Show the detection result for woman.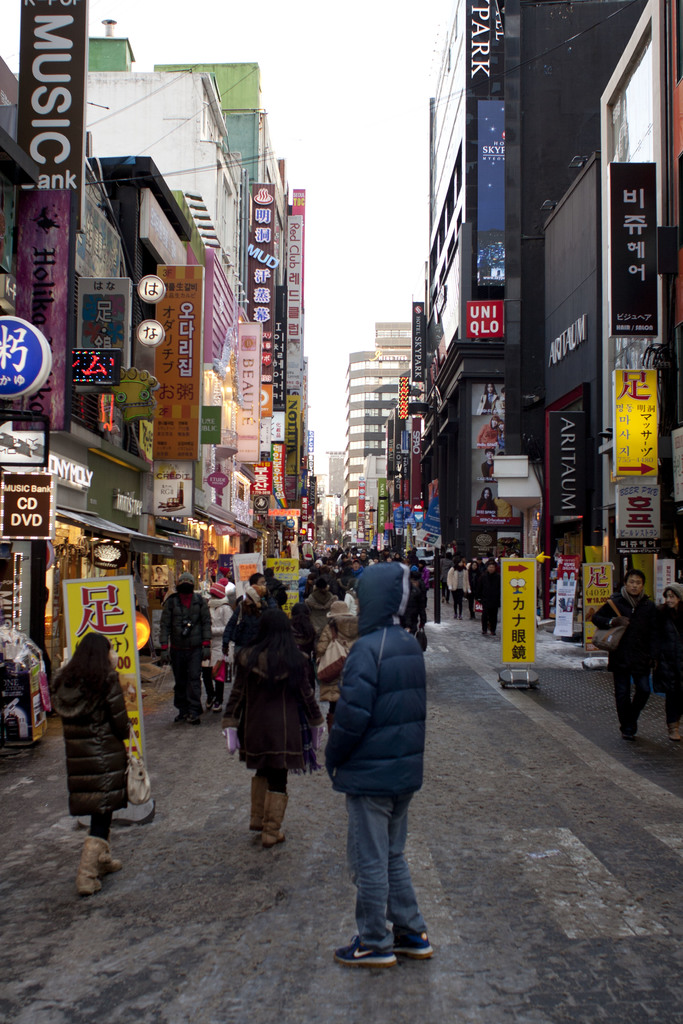
BBox(216, 602, 305, 872).
